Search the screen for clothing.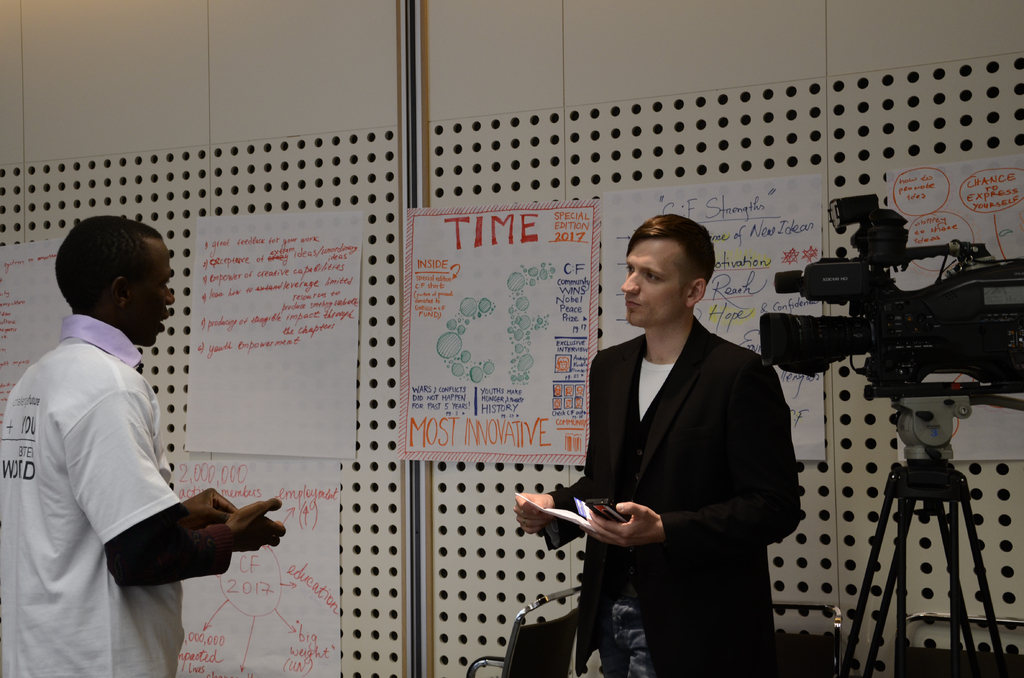
Found at (x1=17, y1=279, x2=223, y2=651).
